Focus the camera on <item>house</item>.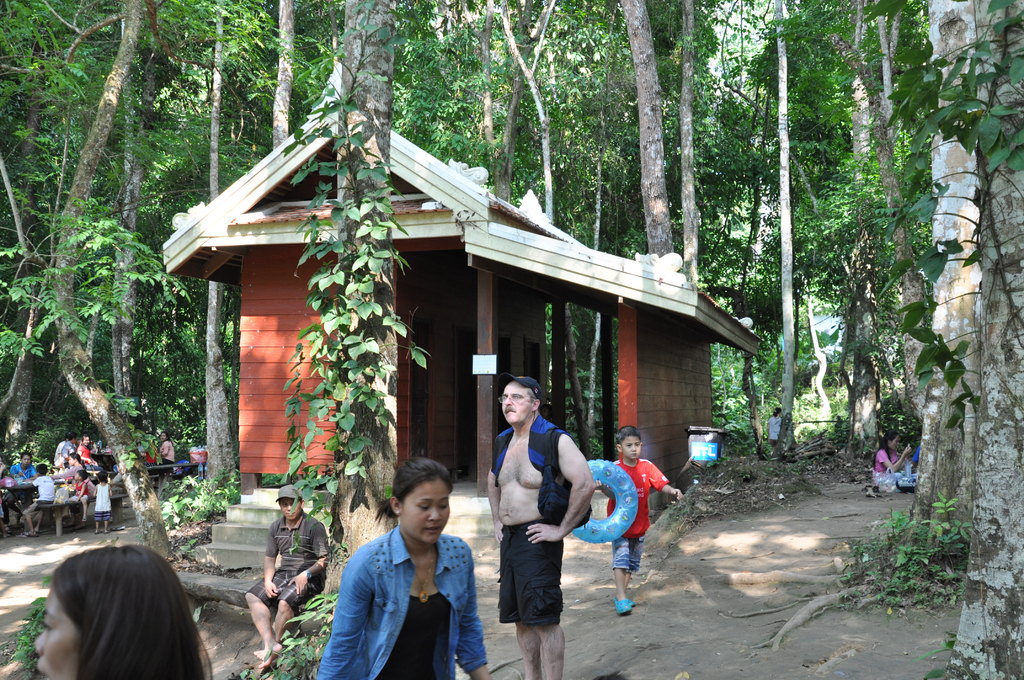
Focus region: region(159, 59, 770, 508).
